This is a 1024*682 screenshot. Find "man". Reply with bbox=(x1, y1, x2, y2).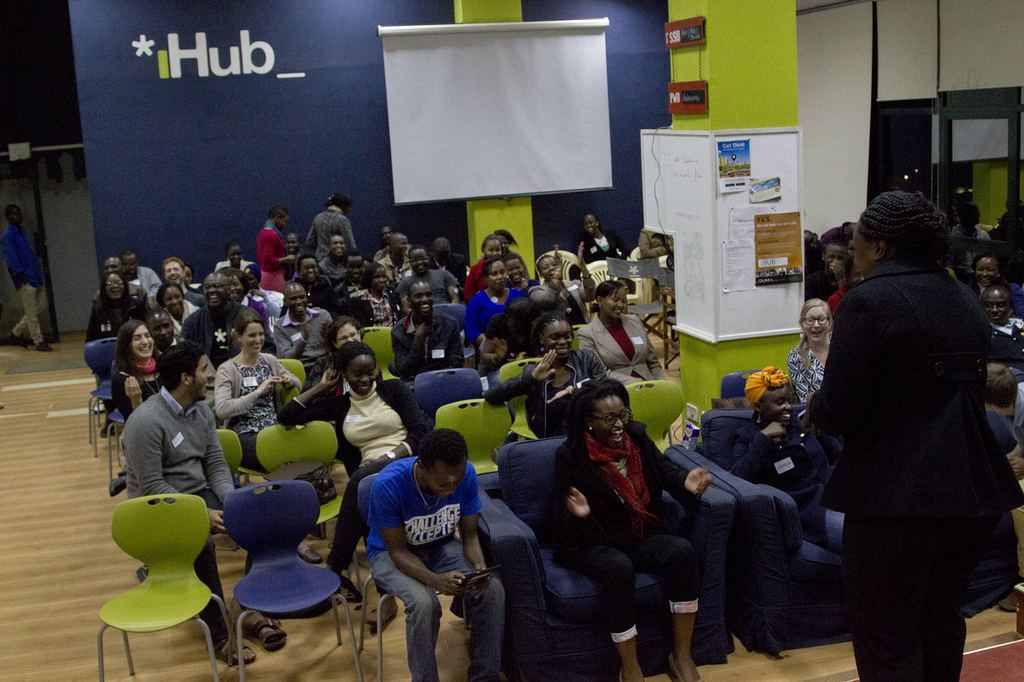
bbox=(372, 422, 514, 681).
